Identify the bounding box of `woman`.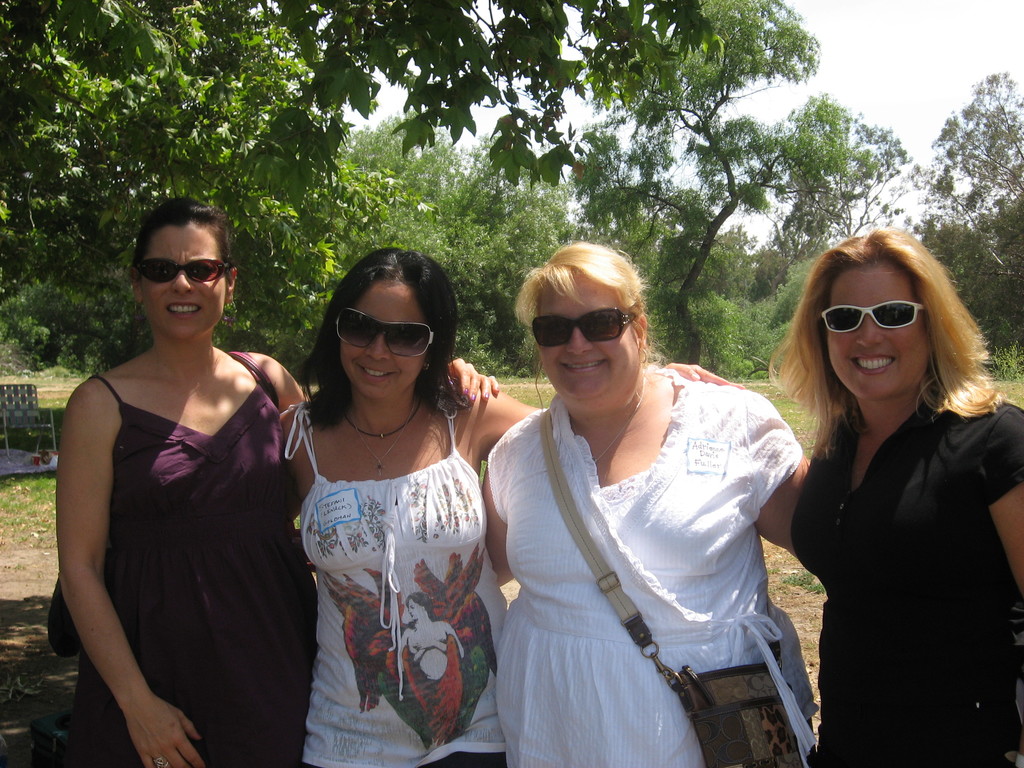
(x1=477, y1=246, x2=821, y2=765).
